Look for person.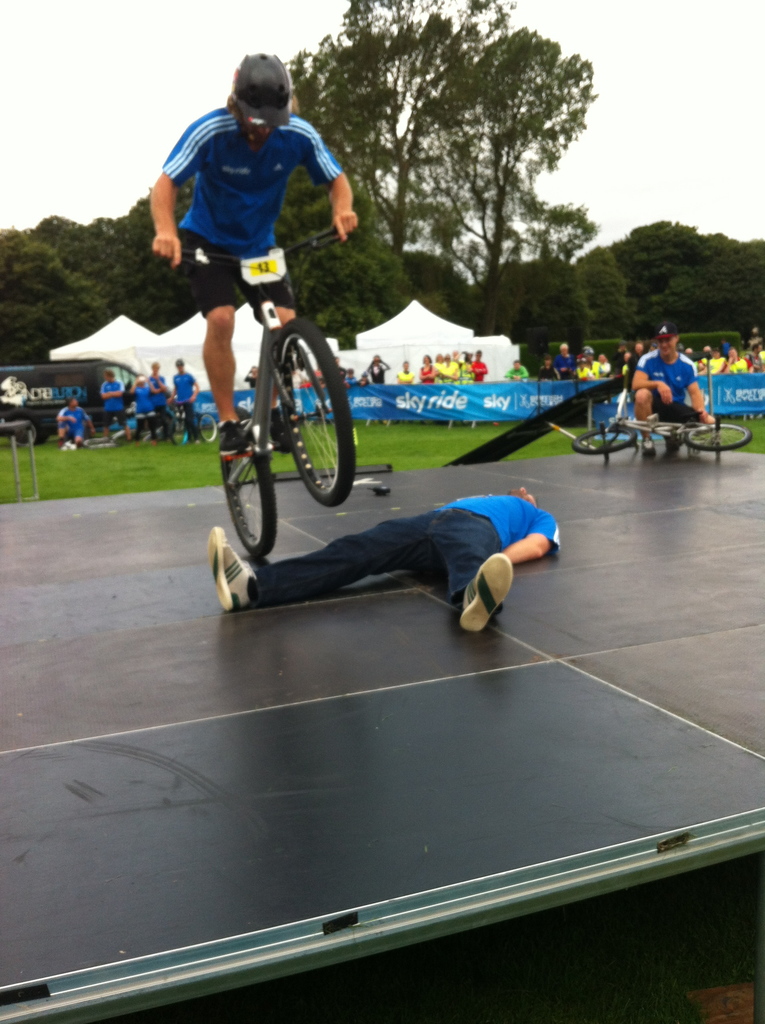
Found: 102,367,131,442.
